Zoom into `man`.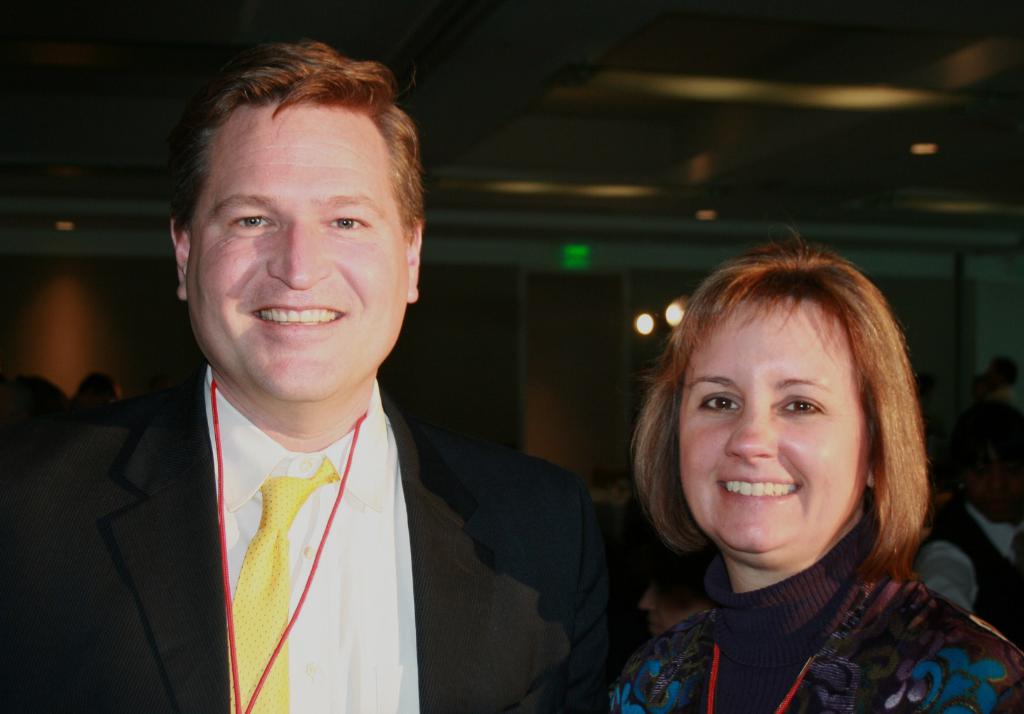
Zoom target: bbox=(25, 89, 621, 706).
